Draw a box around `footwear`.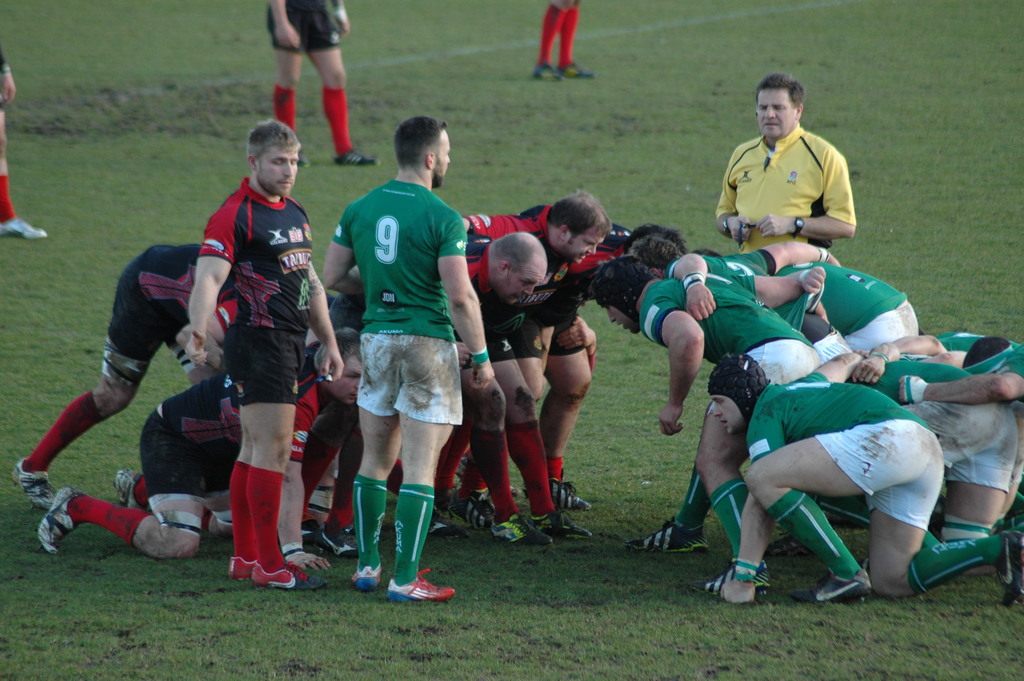
x1=556 y1=477 x2=593 y2=509.
